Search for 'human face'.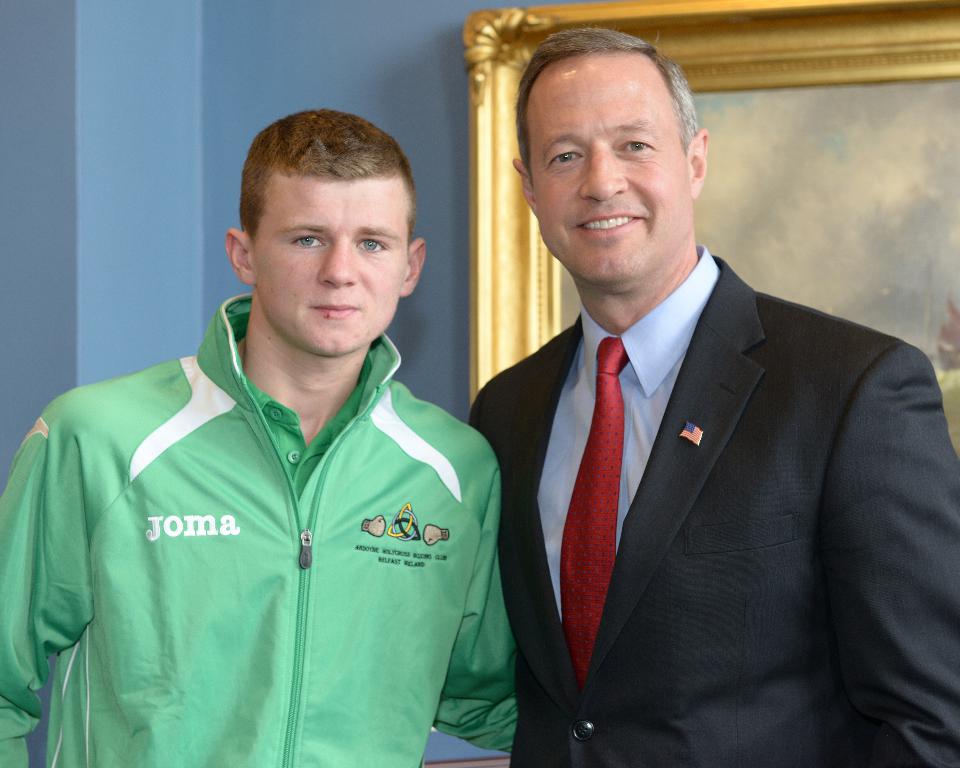
Found at (258, 171, 403, 357).
